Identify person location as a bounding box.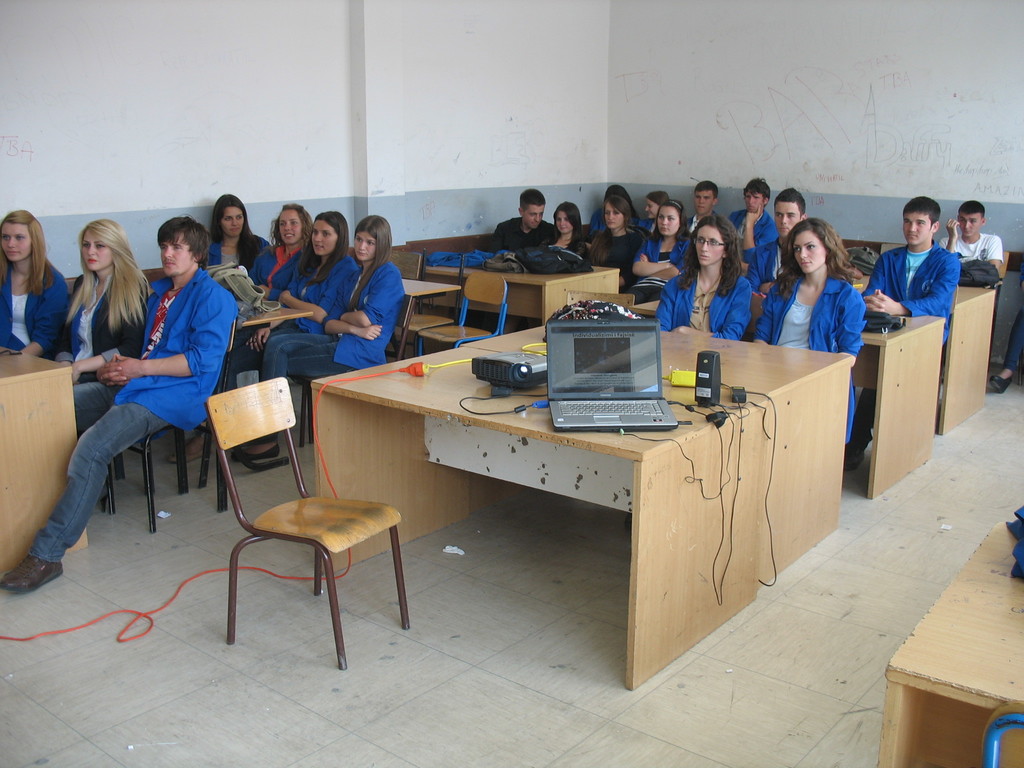
locate(726, 176, 783, 242).
